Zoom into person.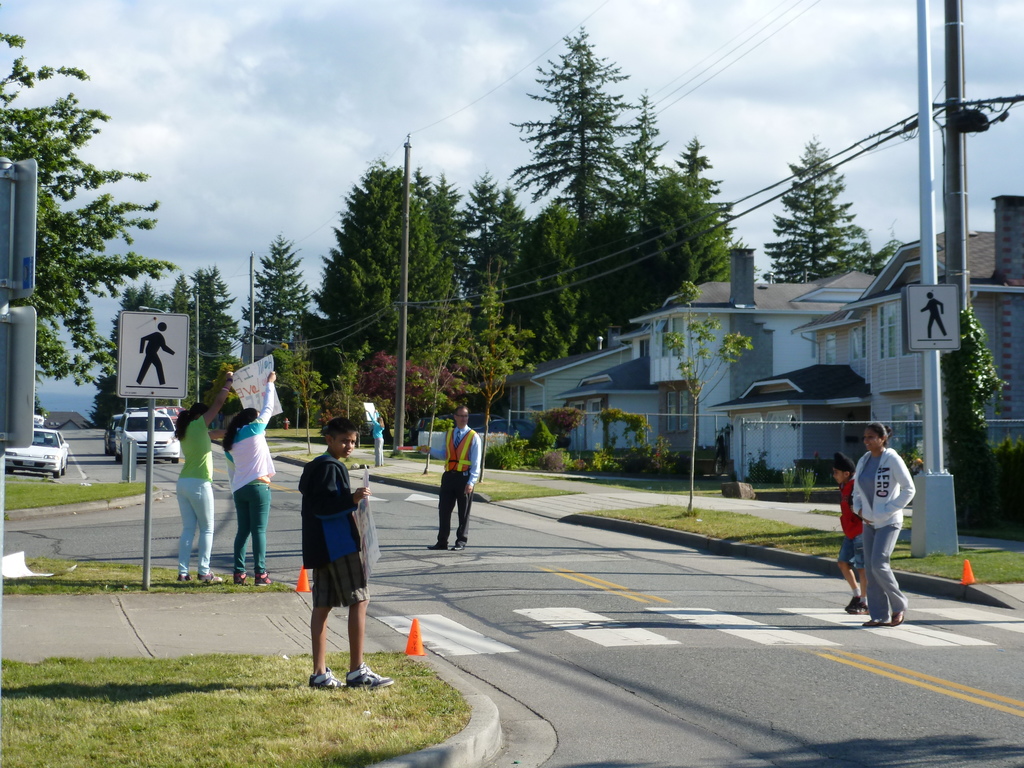
Zoom target: (862, 426, 918, 619).
